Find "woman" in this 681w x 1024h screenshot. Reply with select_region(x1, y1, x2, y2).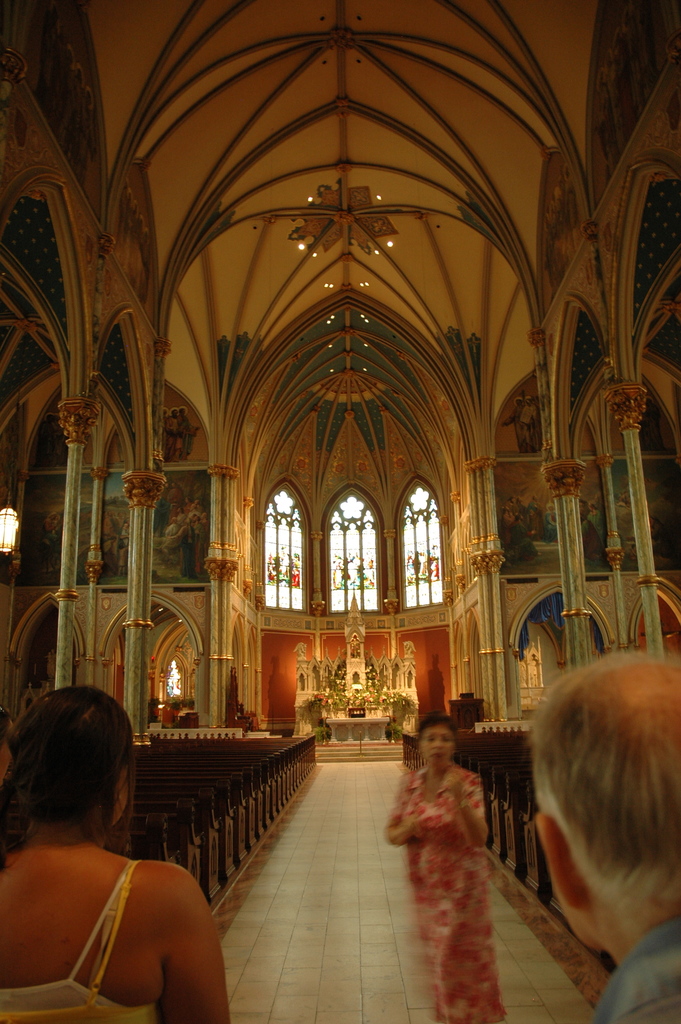
select_region(0, 684, 233, 1023).
